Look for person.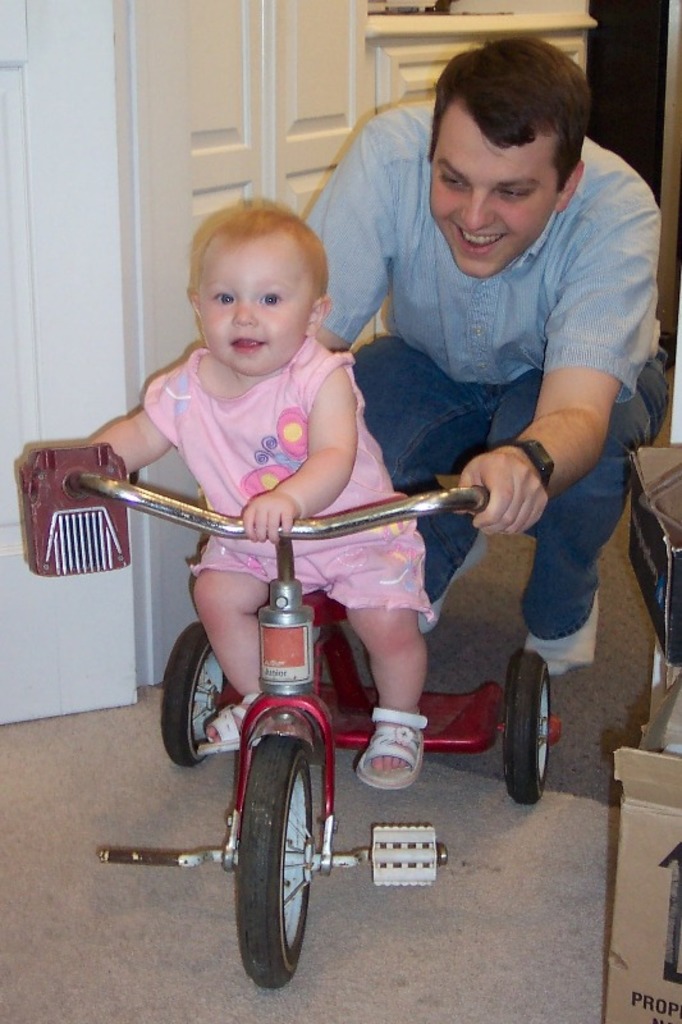
Found: 301 33 668 677.
